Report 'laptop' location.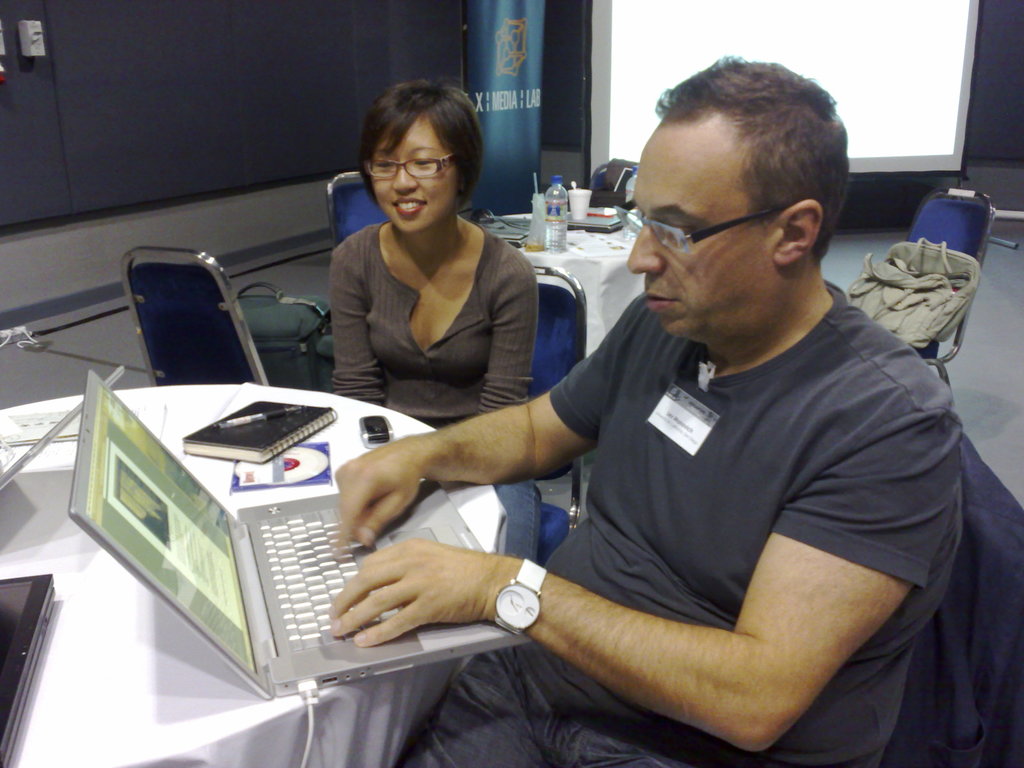
Report: rect(68, 350, 512, 714).
